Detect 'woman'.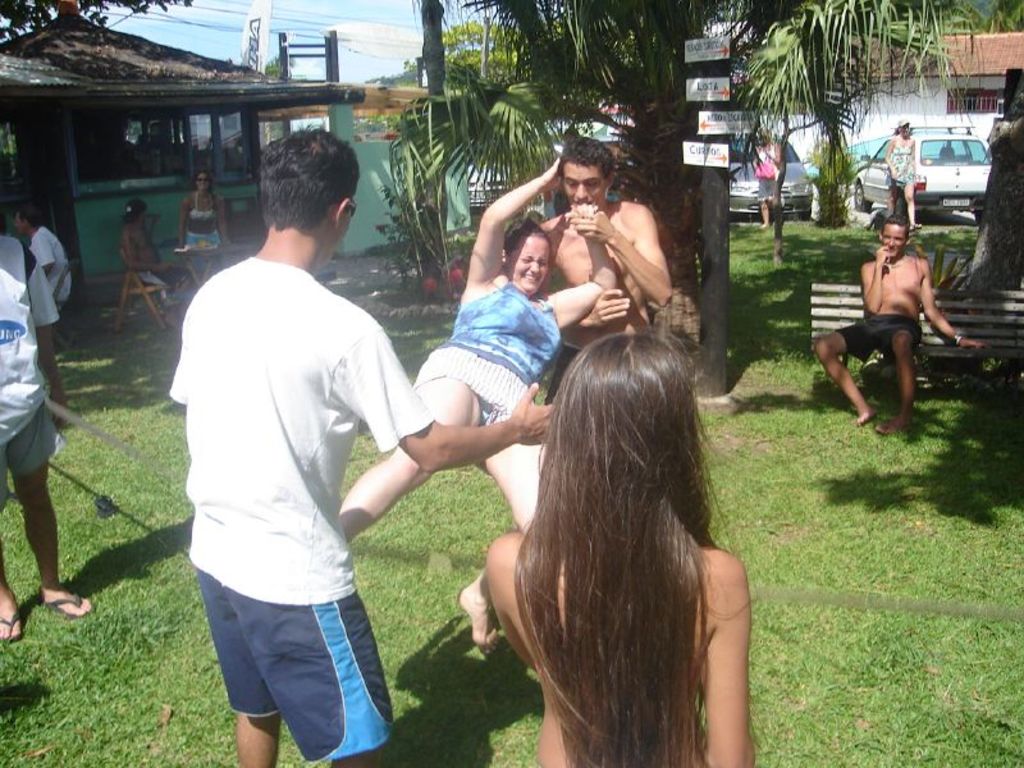
Detected at crop(882, 120, 920, 228).
